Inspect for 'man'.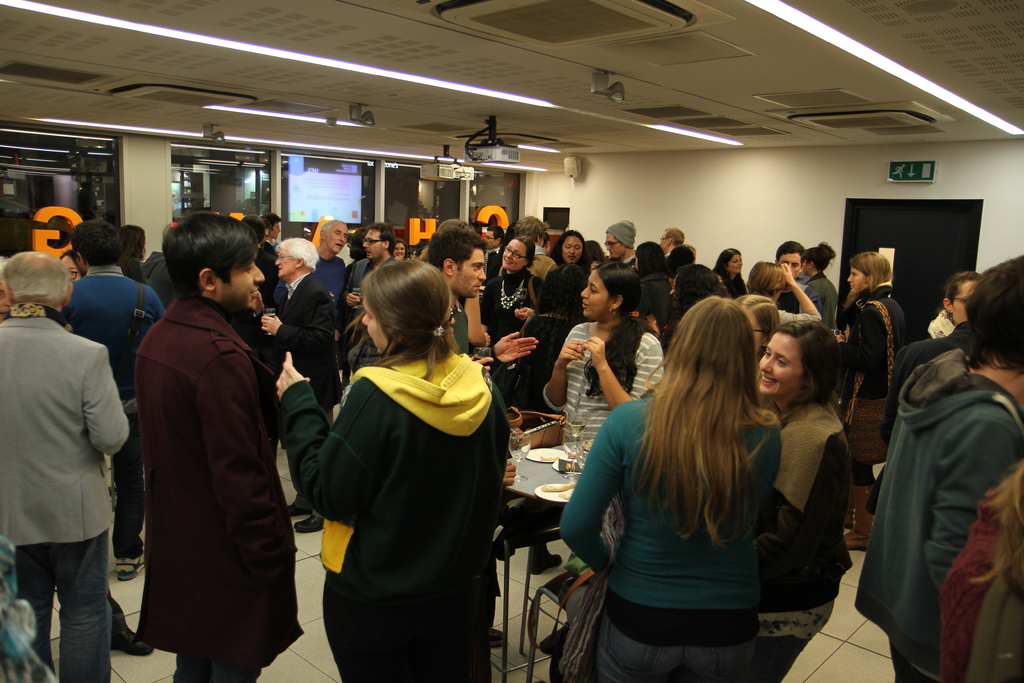
Inspection: pyautogui.locateOnScreen(131, 210, 301, 682).
